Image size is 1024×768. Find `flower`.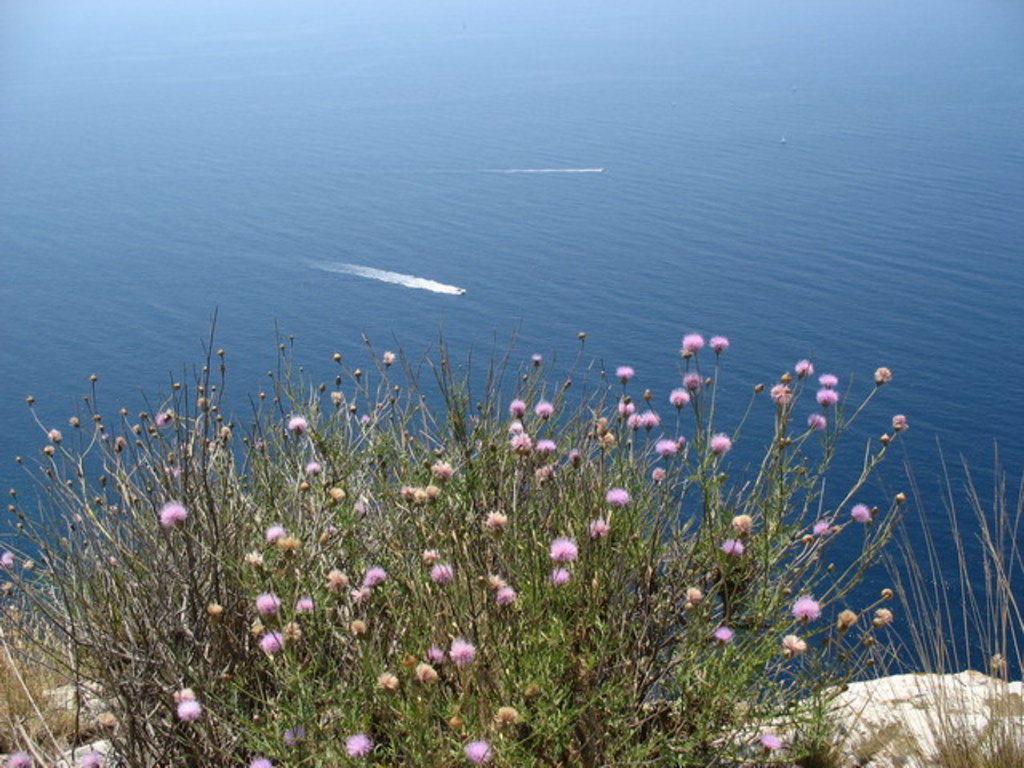
box(757, 728, 776, 750).
